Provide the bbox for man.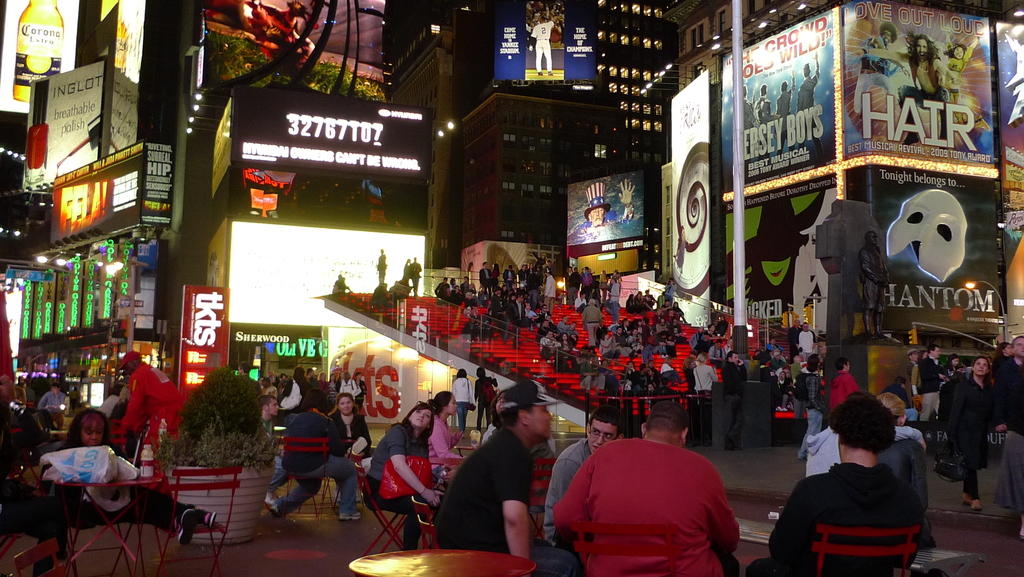
pyautogui.locateOnScreen(376, 250, 389, 284).
